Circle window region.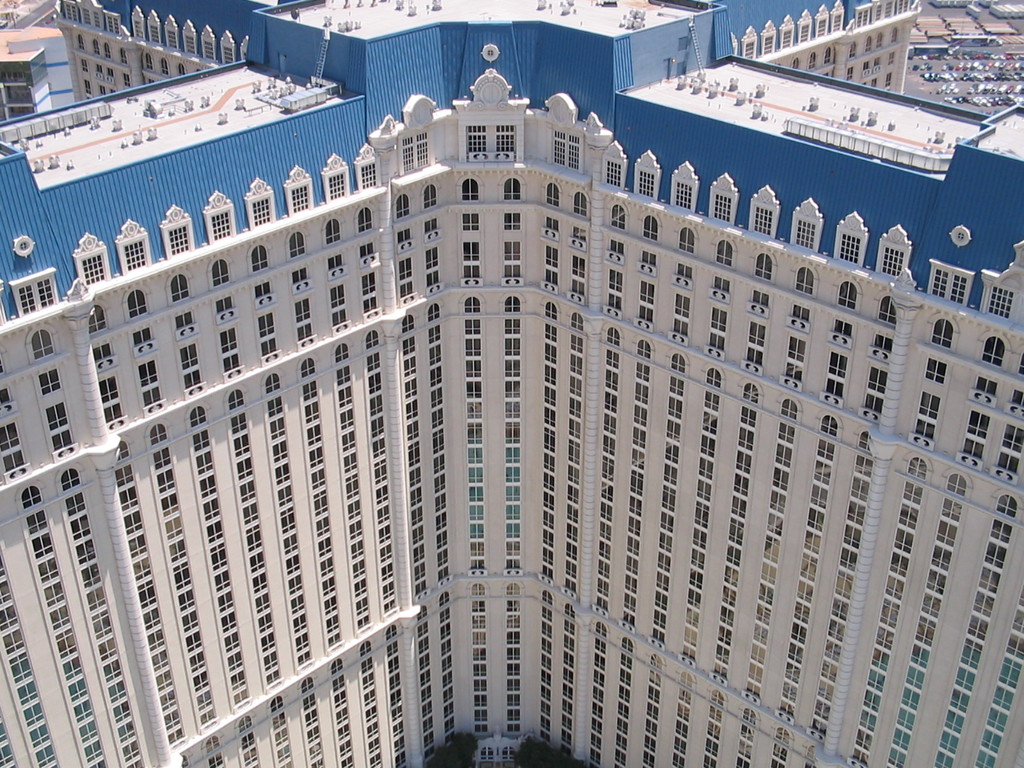
Region: pyautogui.locateOnScreen(711, 660, 726, 679).
